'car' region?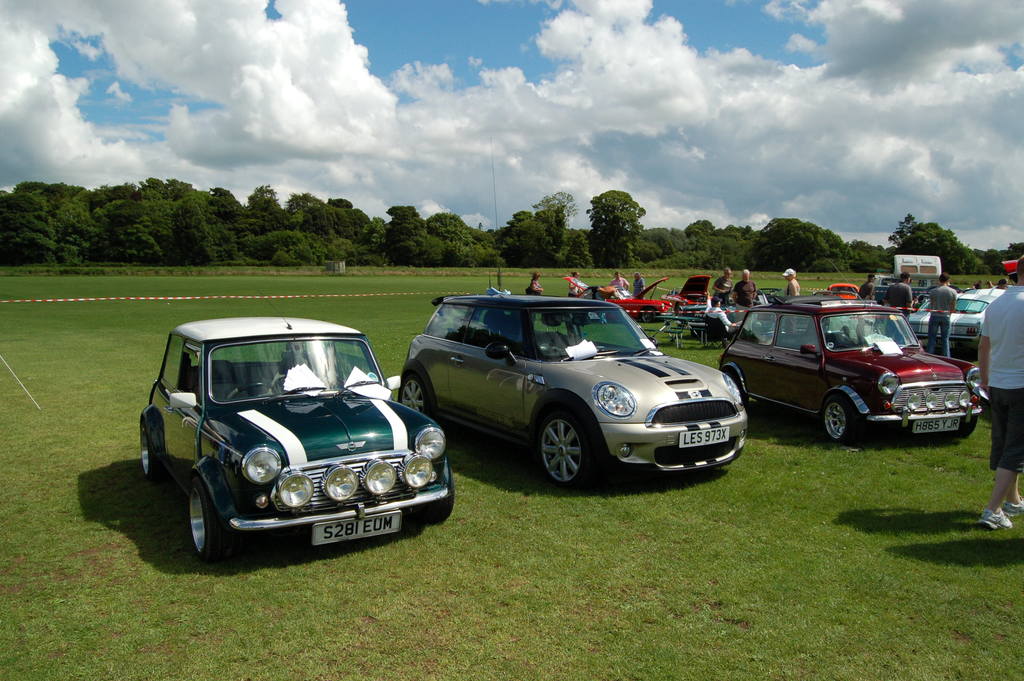
crop(137, 316, 456, 559)
